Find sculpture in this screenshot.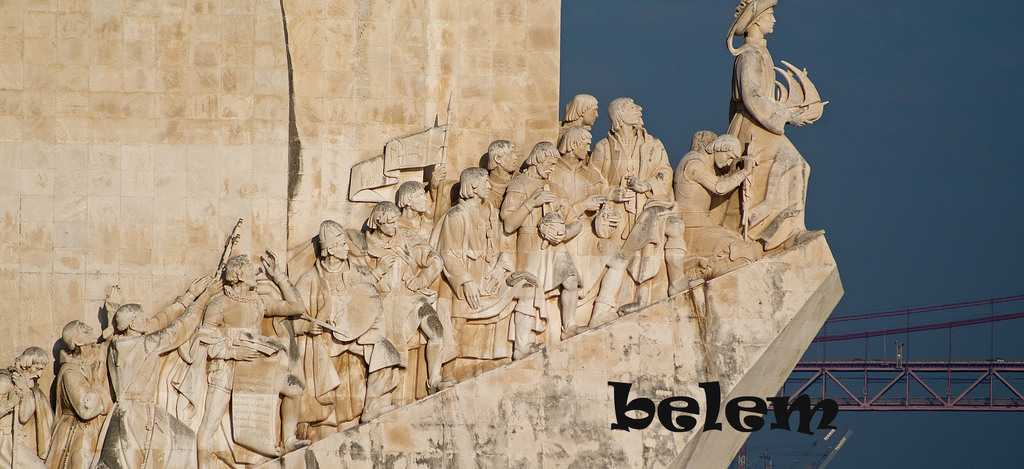
The bounding box for sculpture is left=430, top=172, right=541, bottom=385.
